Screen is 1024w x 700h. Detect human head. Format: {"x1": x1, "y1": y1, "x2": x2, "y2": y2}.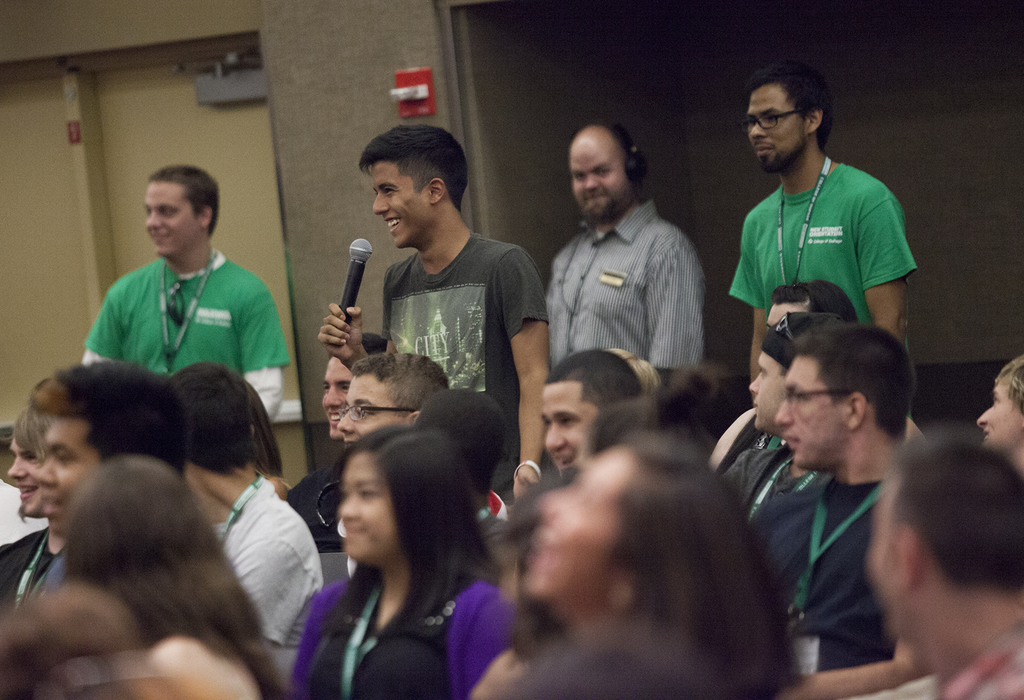
{"x1": 972, "y1": 356, "x2": 1023, "y2": 461}.
